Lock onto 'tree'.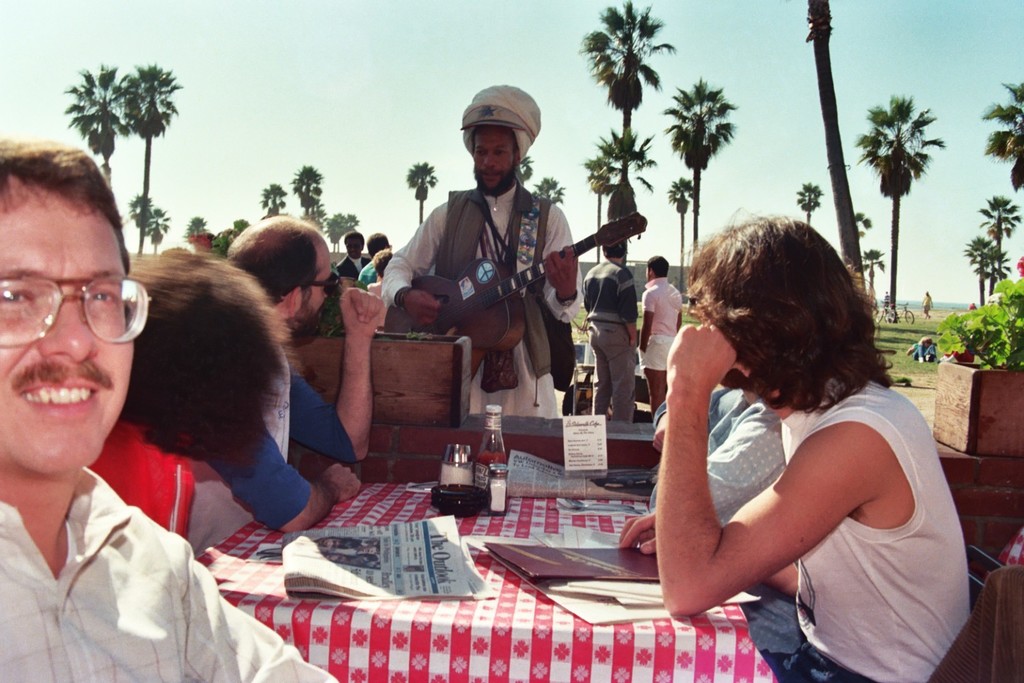
Locked: pyautogui.locateOnScreen(853, 214, 887, 241).
